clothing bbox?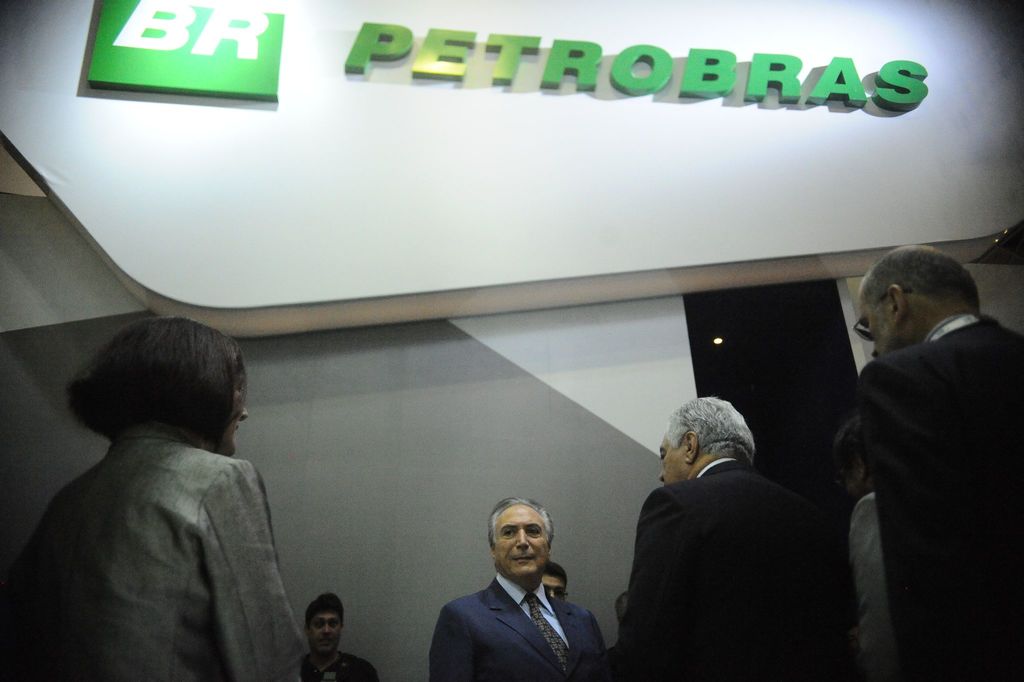
[x1=580, y1=461, x2=853, y2=681]
